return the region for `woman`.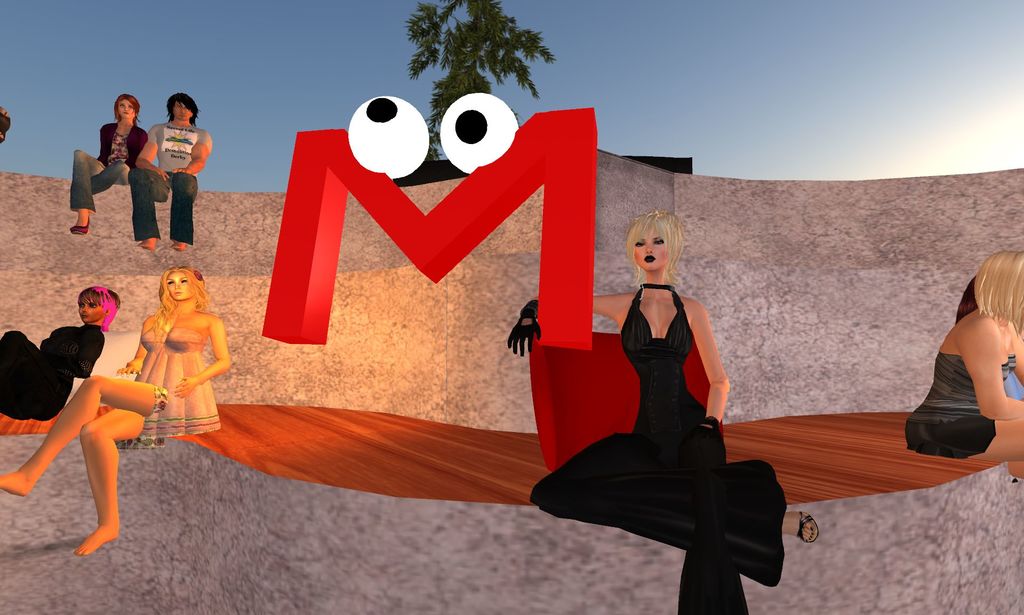
box=[64, 94, 148, 236].
